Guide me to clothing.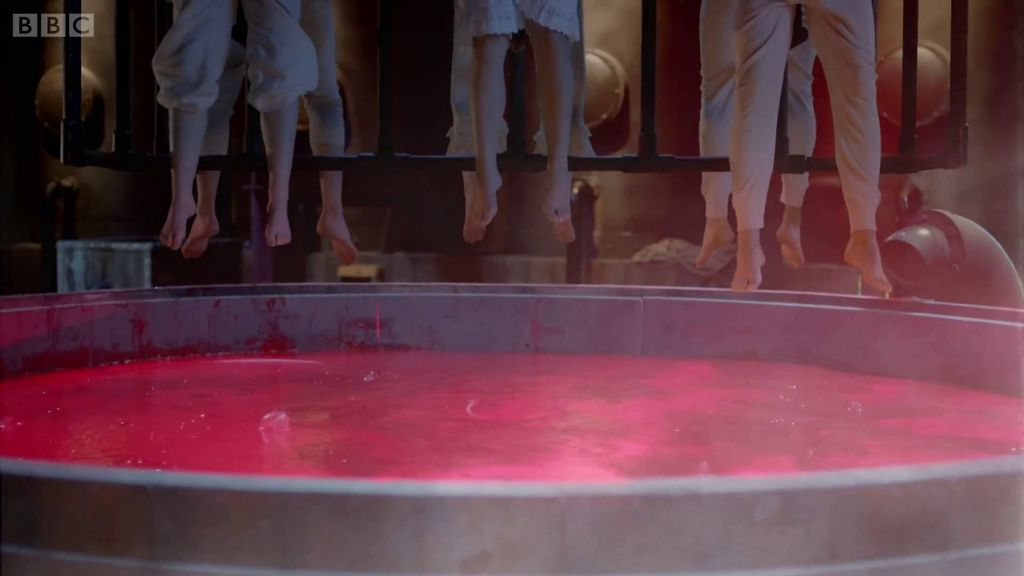
Guidance: Rect(733, 0, 880, 230).
